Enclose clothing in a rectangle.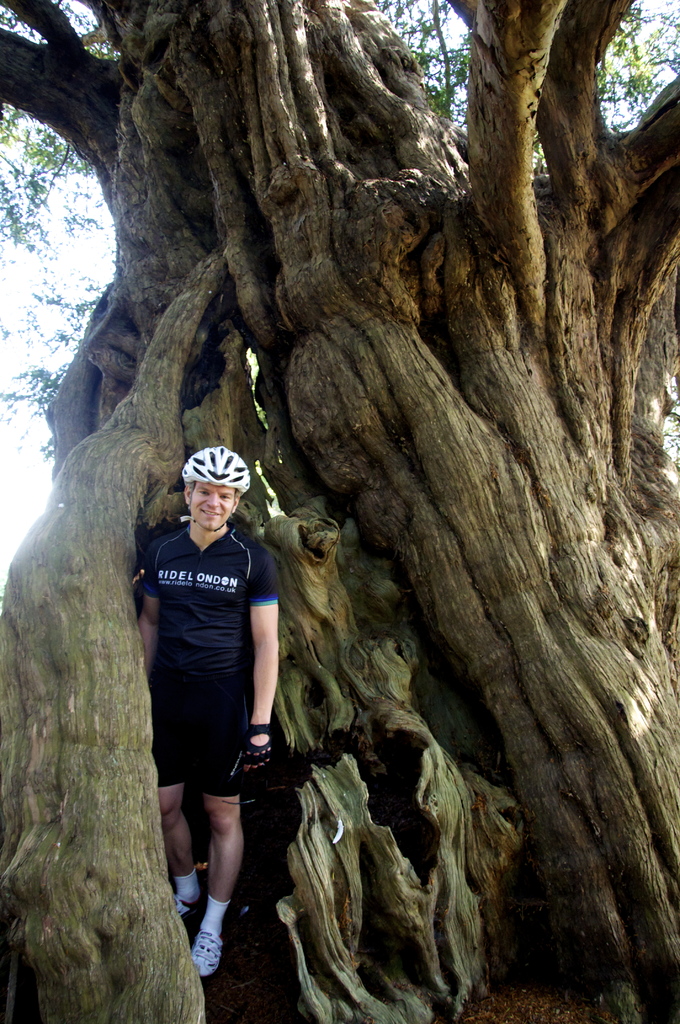
(133, 498, 275, 821).
